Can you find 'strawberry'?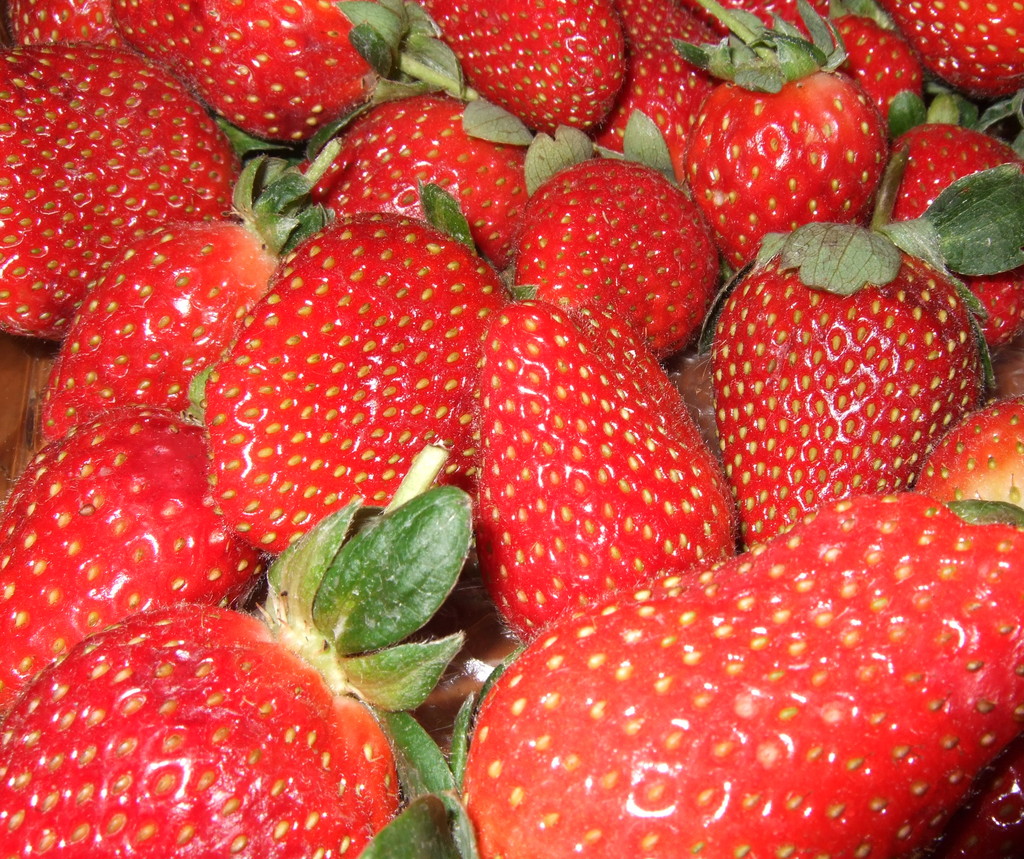
Yes, bounding box: 134,2,494,154.
